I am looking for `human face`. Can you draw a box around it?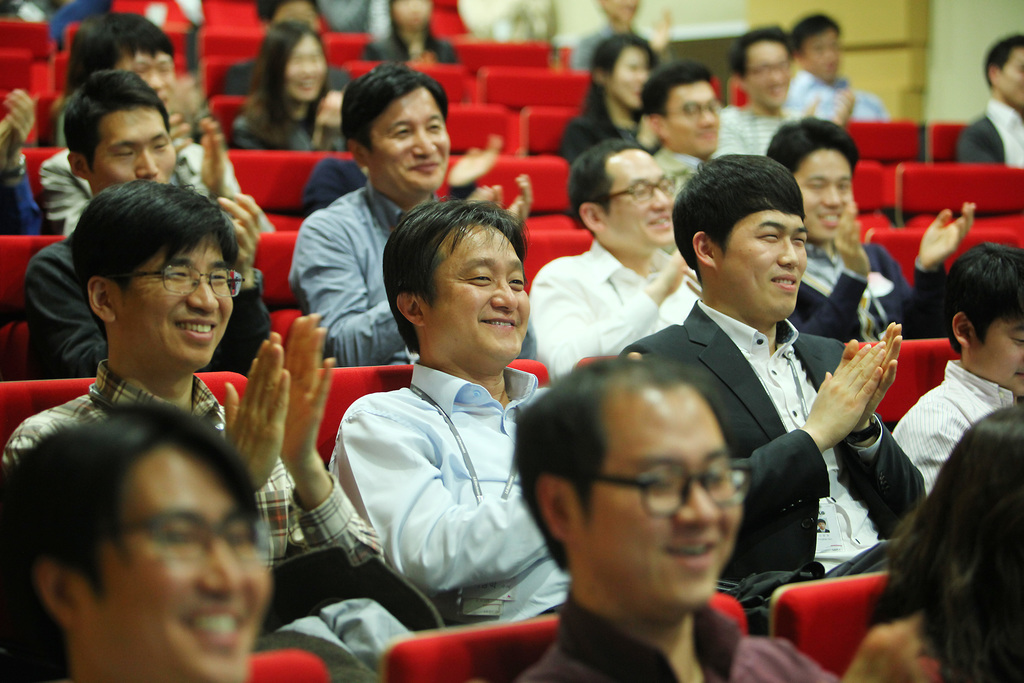
Sure, the bounding box is {"left": 666, "top": 82, "right": 715, "bottom": 156}.
